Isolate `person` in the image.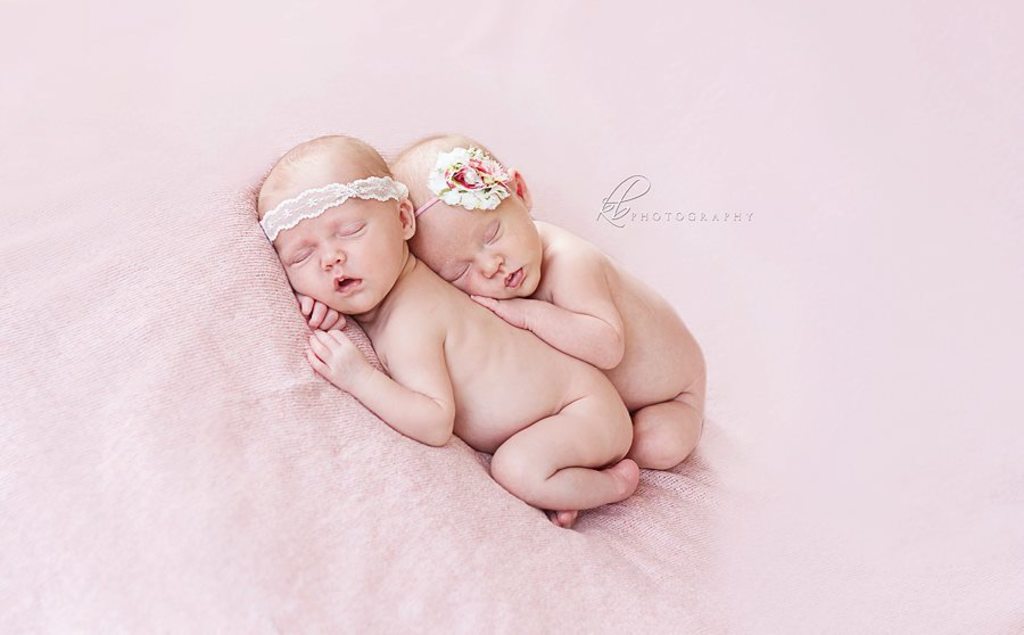
Isolated region: bbox(394, 137, 708, 471).
